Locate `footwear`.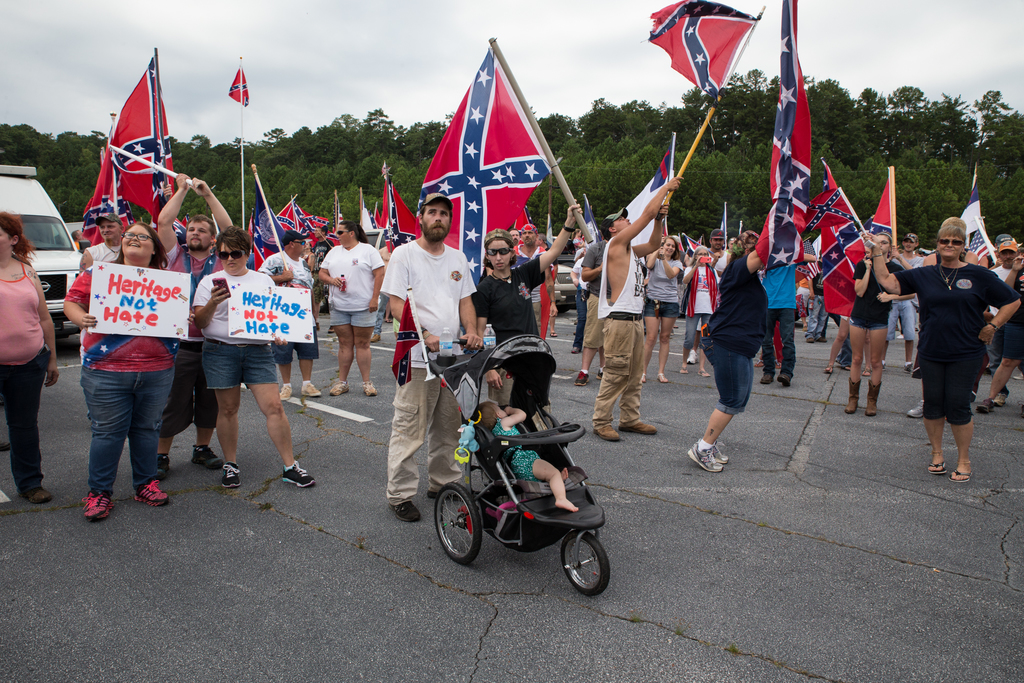
Bounding box: [842,377,863,413].
